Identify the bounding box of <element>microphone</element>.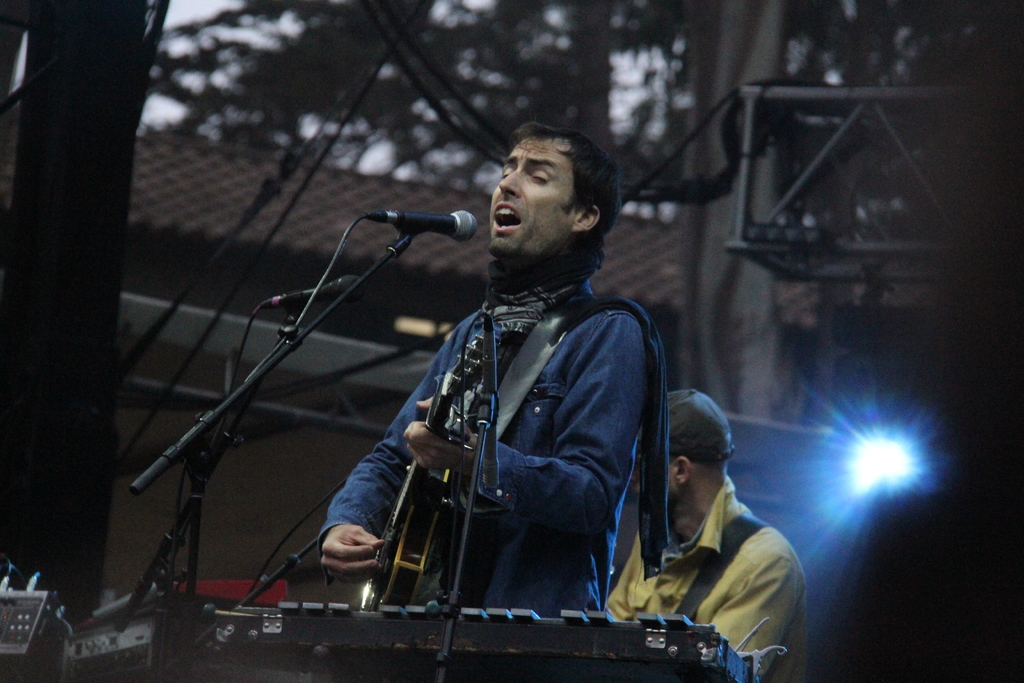
{"x1": 352, "y1": 201, "x2": 485, "y2": 251}.
